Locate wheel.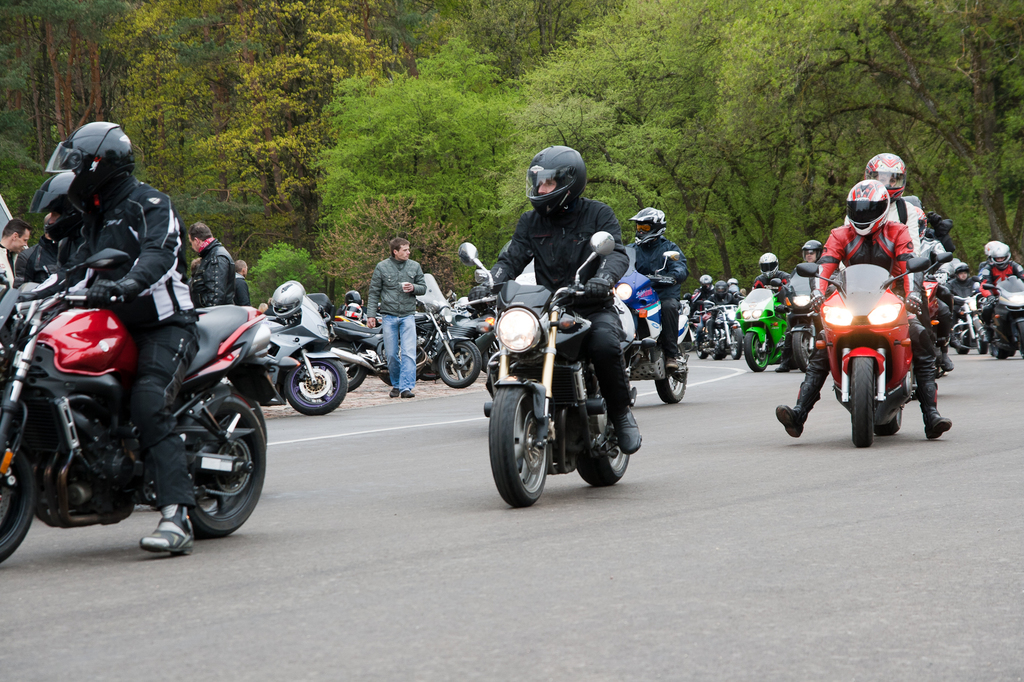
Bounding box: 231 386 269 437.
